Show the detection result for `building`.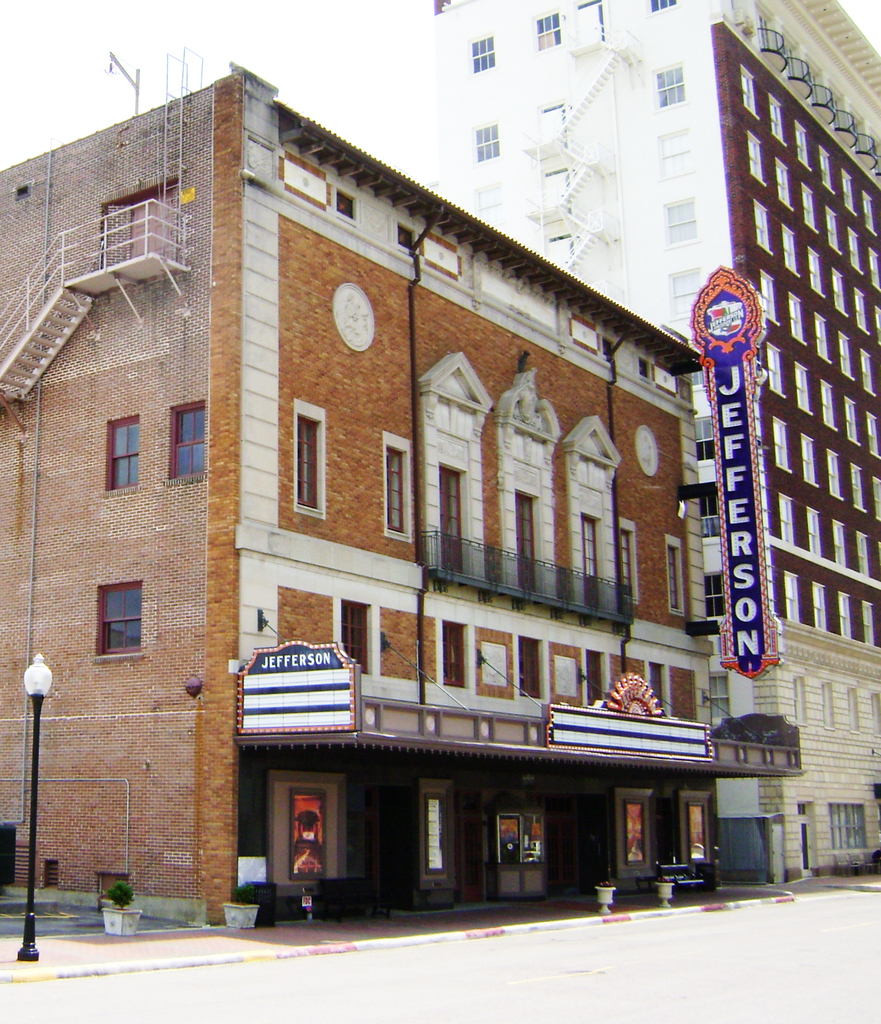
430/0/880/888.
